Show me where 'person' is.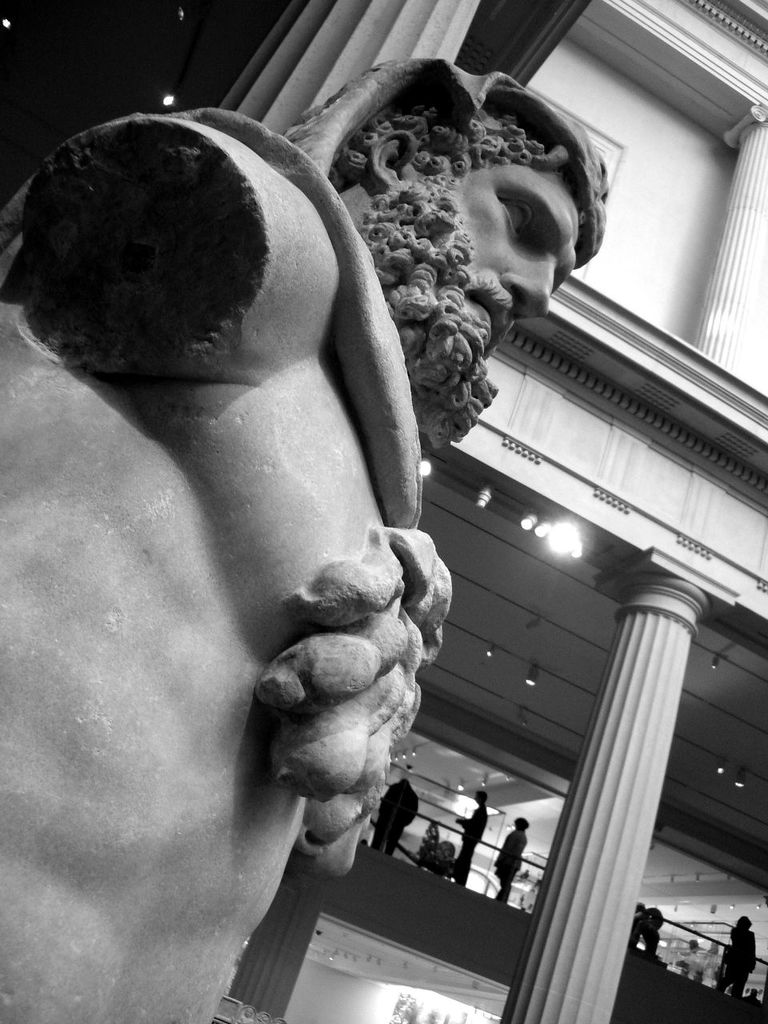
'person' is at left=493, top=818, right=532, bottom=905.
